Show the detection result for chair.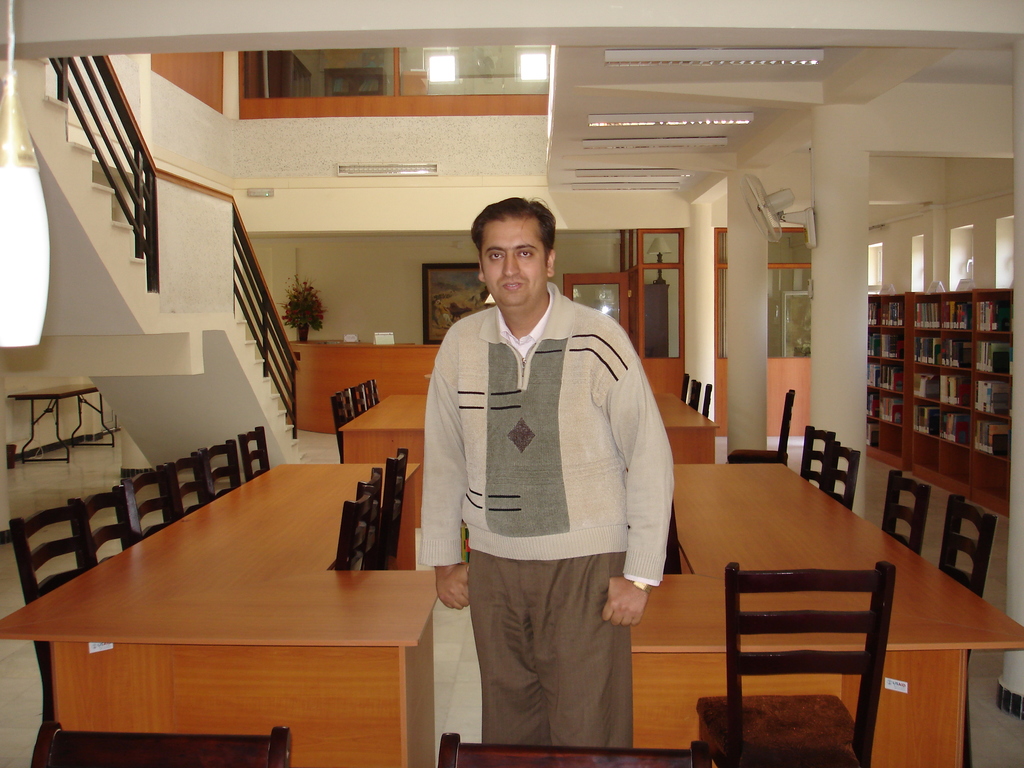
{"x1": 939, "y1": 491, "x2": 1001, "y2": 767}.
